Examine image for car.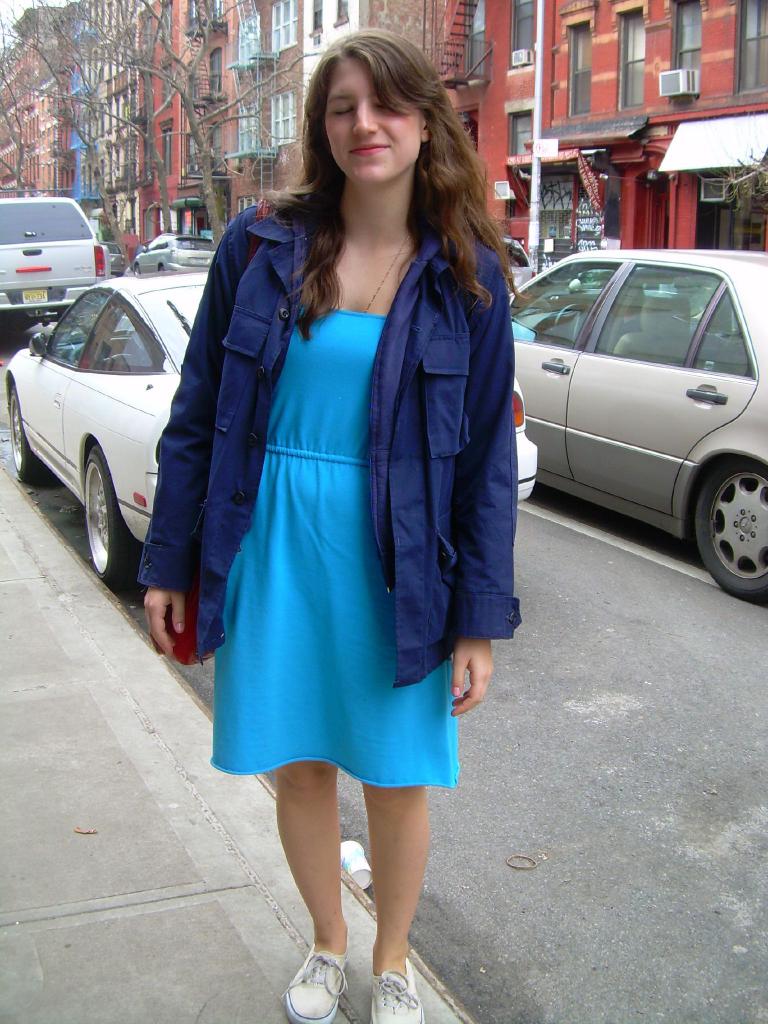
Examination result: (x1=0, y1=182, x2=109, y2=344).
